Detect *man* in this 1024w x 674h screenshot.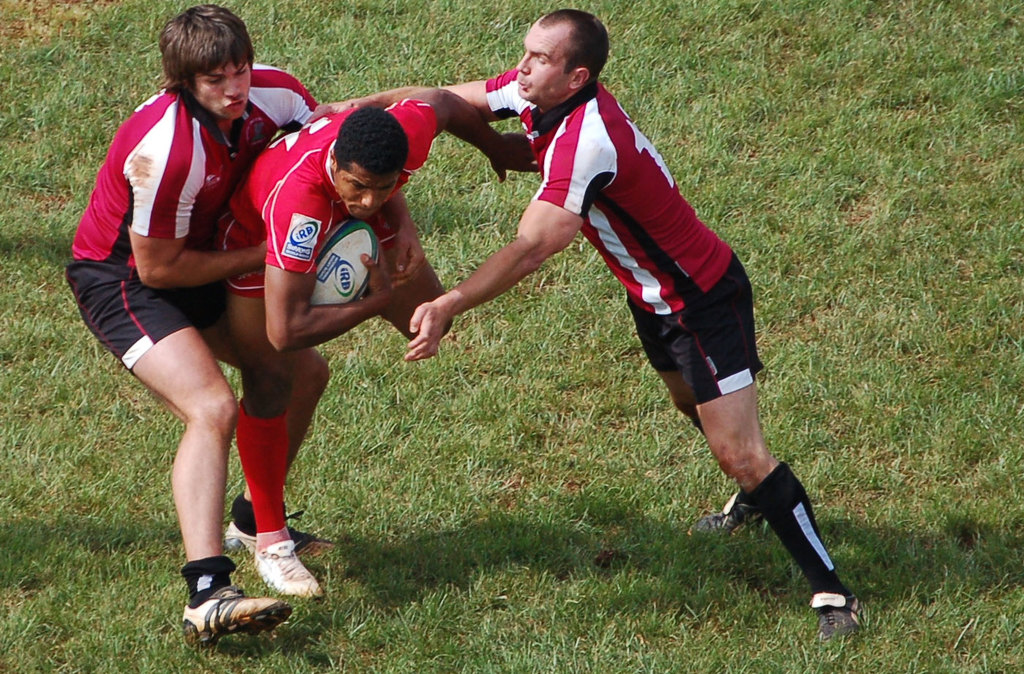
Detection: box(214, 88, 534, 599).
